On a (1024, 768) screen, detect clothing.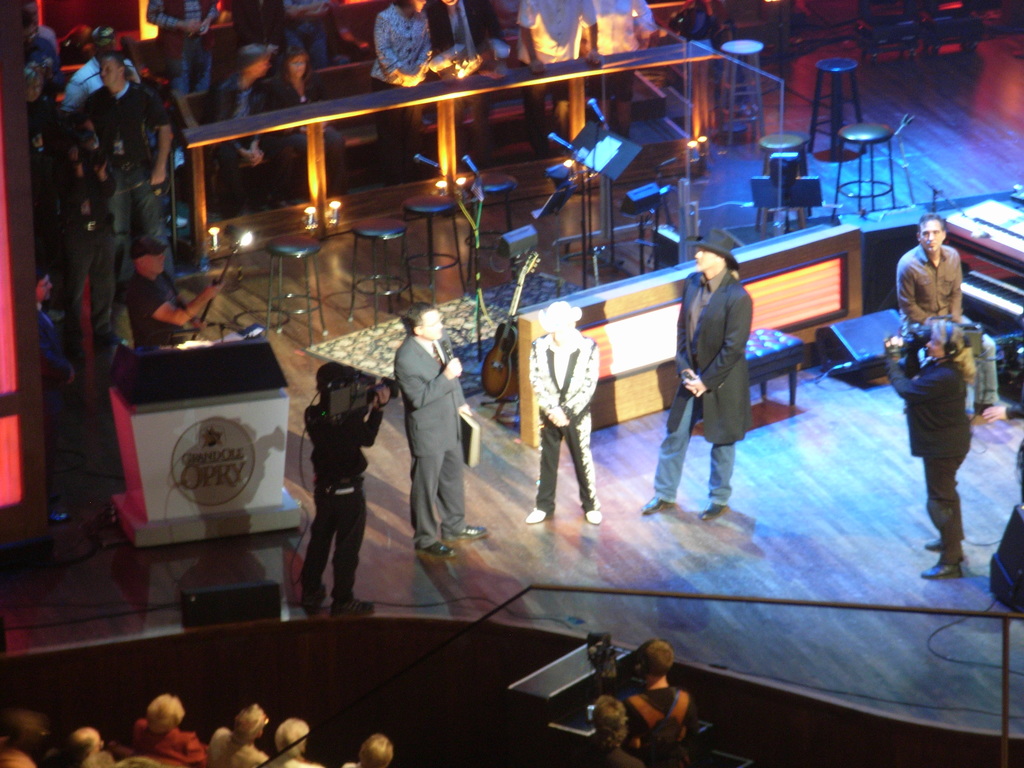
{"left": 70, "top": 77, "right": 181, "bottom": 291}.
